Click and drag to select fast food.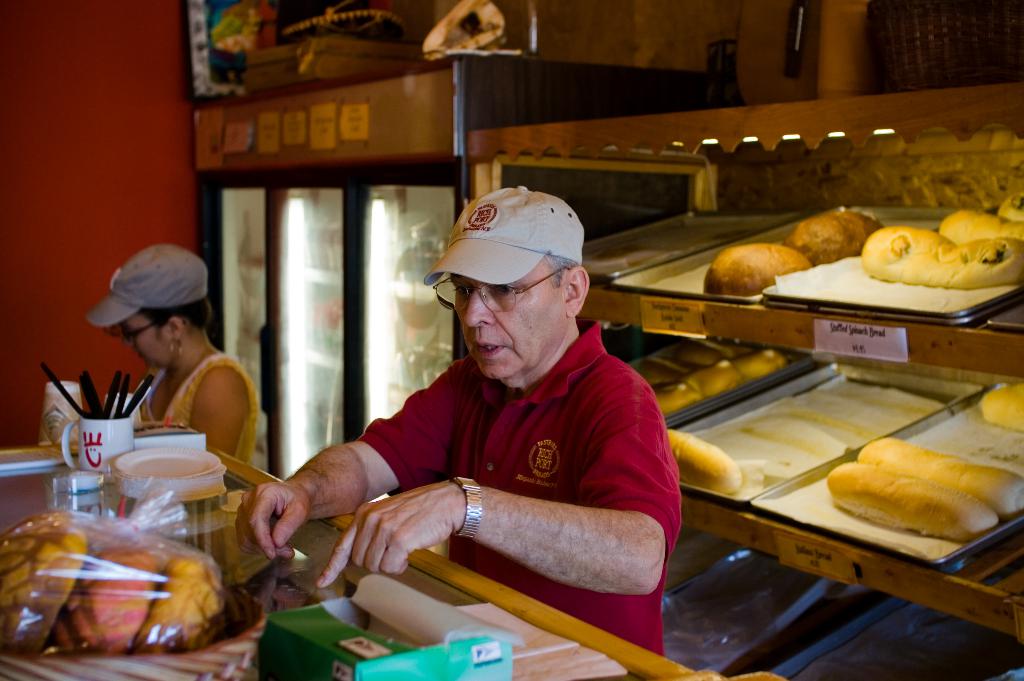
Selection: x1=866 y1=215 x2=1023 y2=279.
